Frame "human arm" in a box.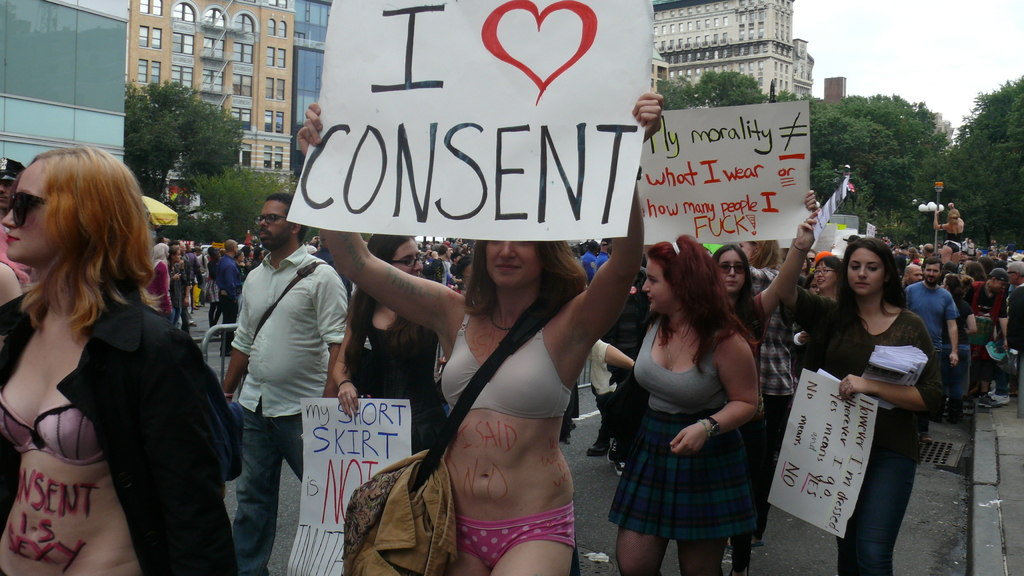
581:92:662:335.
